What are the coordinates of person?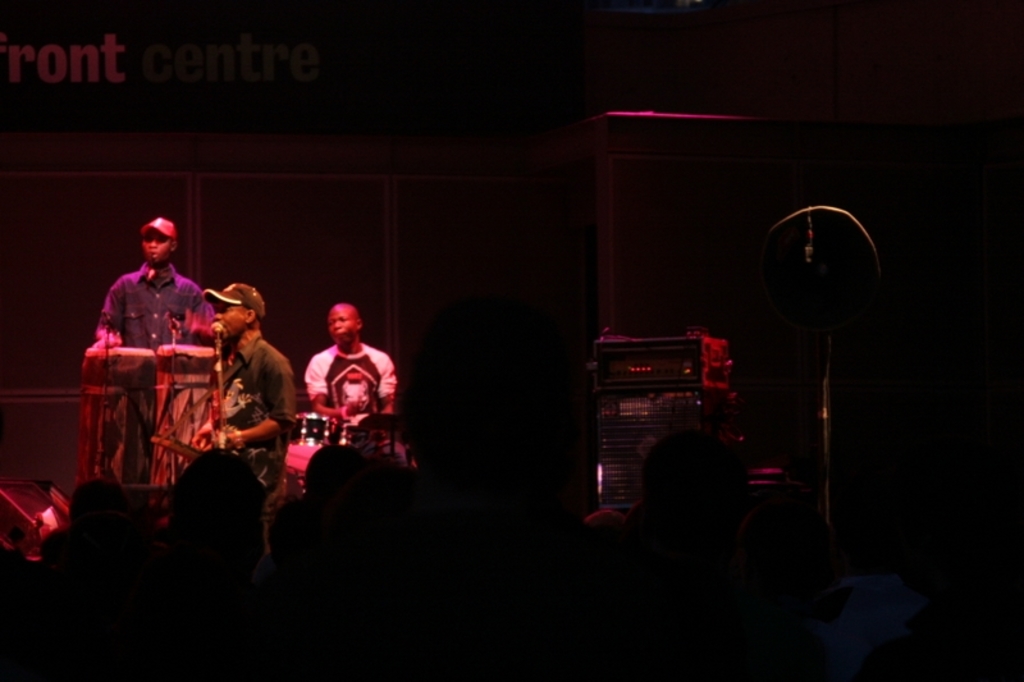
296/293/398/471.
